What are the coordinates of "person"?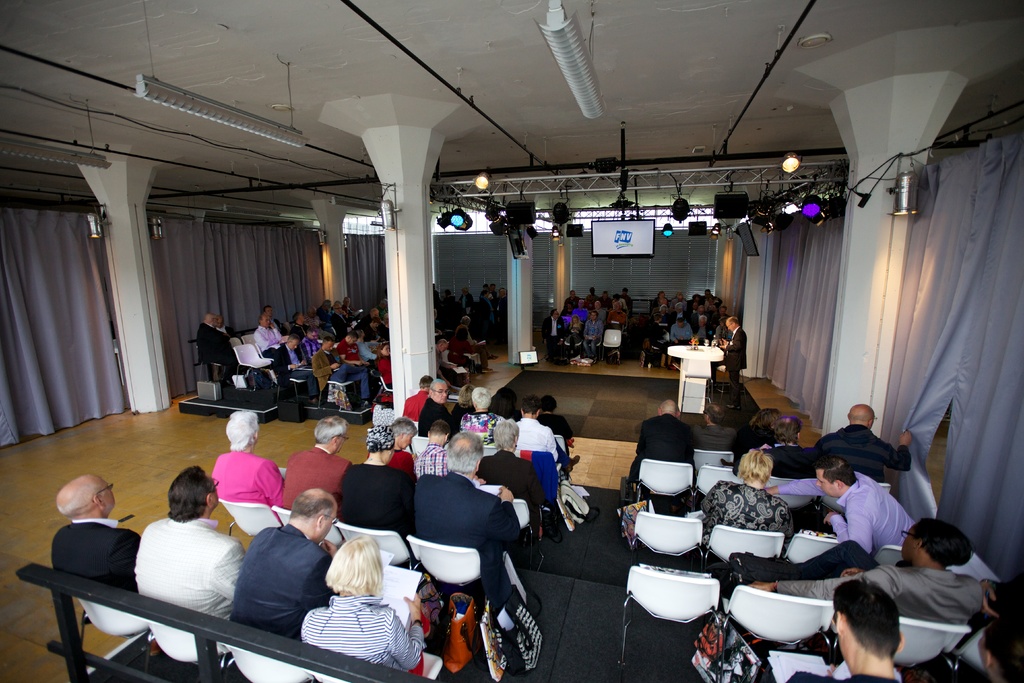
(411,418,452,477).
